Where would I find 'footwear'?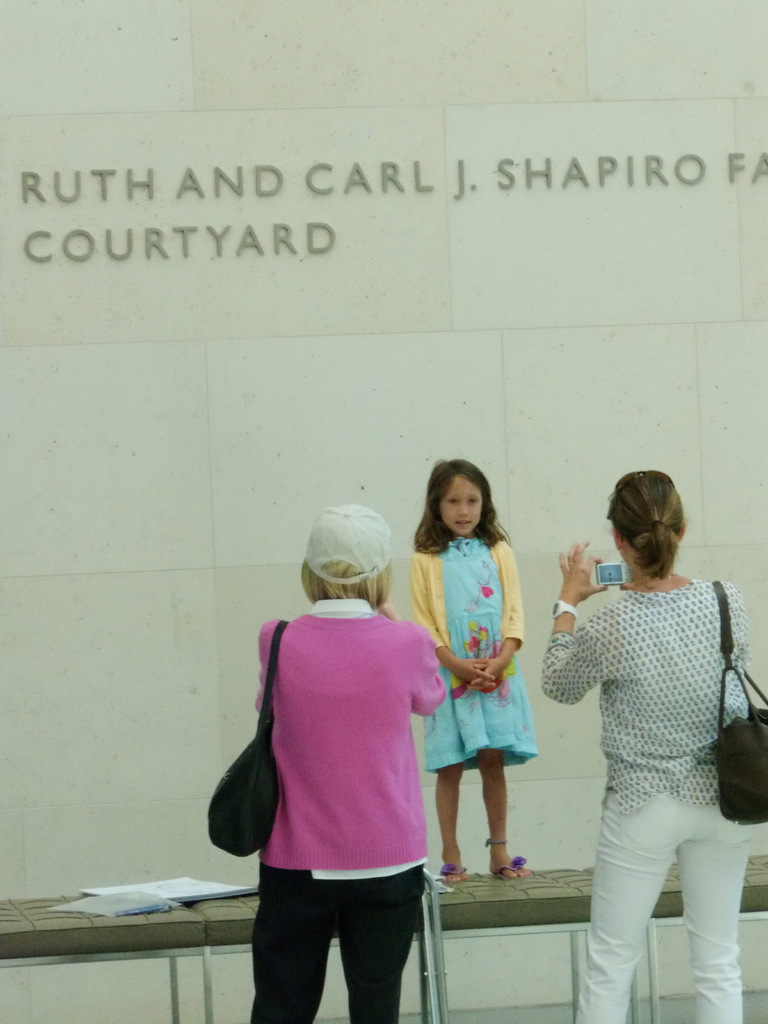
At <region>504, 860, 528, 893</region>.
